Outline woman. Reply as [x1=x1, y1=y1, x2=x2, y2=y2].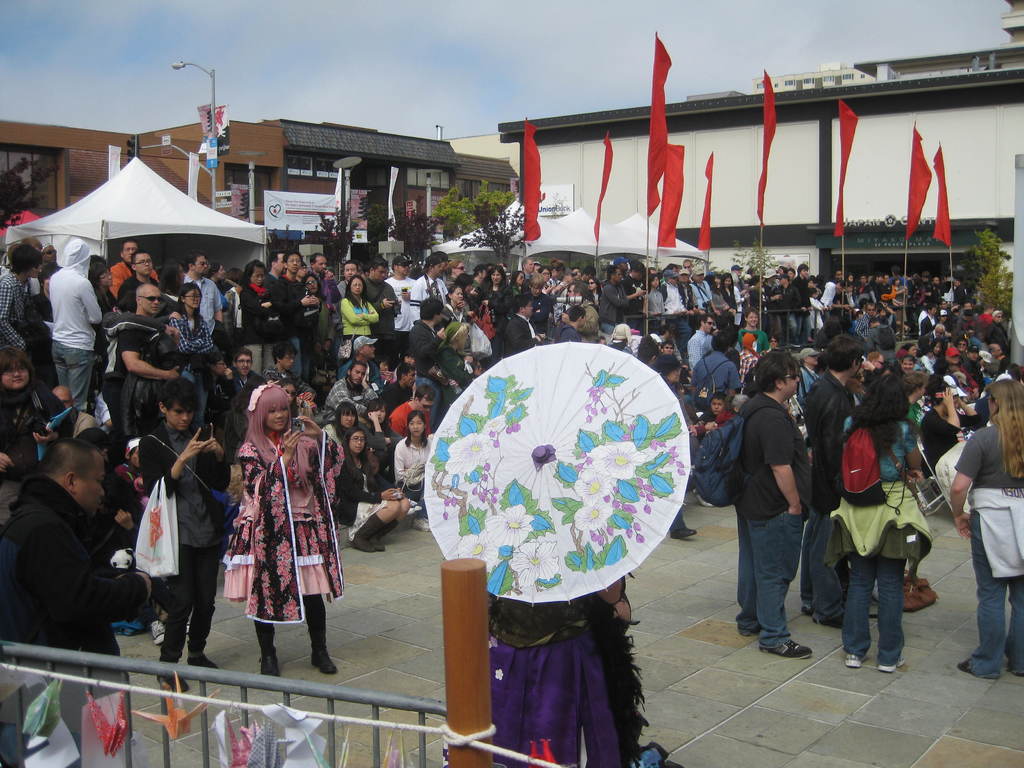
[x1=301, y1=274, x2=332, y2=364].
